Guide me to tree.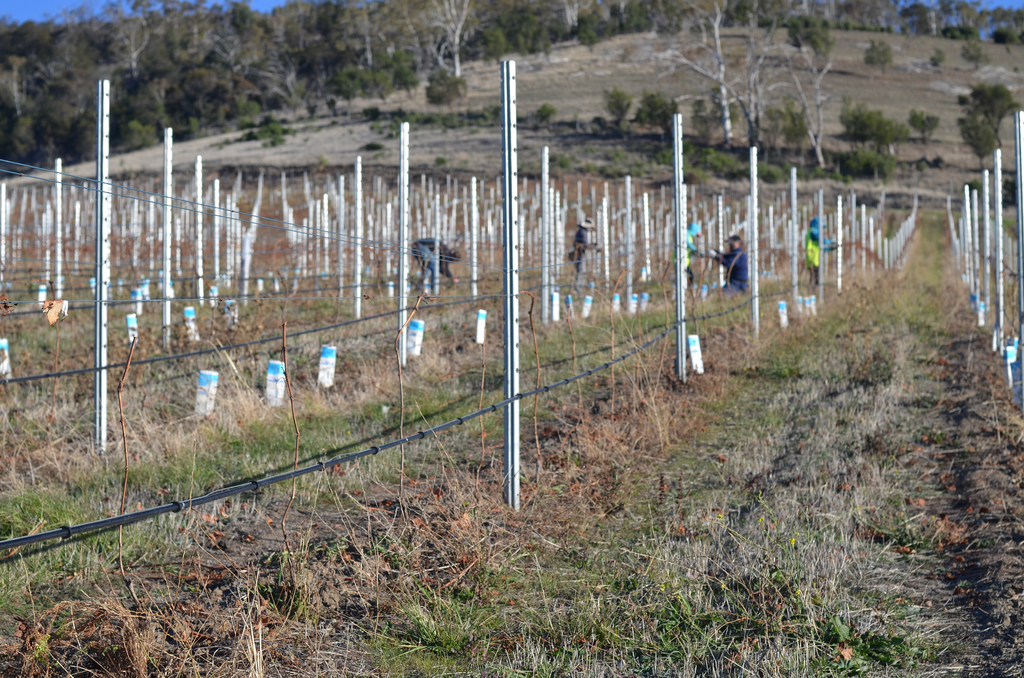
Guidance: 929, 42, 942, 80.
